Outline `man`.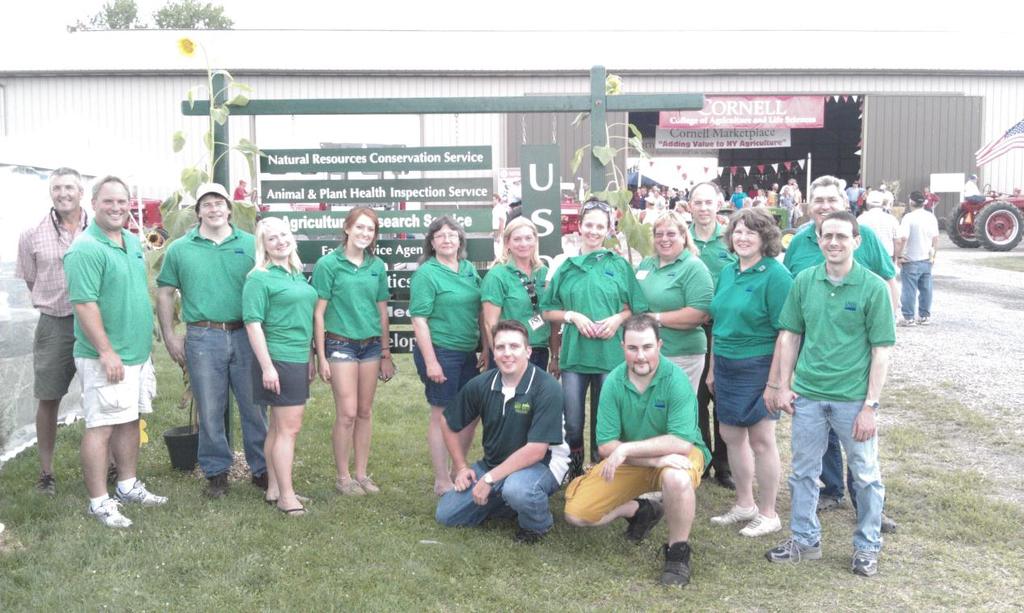
Outline: [left=440, top=319, right=565, bottom=550].
